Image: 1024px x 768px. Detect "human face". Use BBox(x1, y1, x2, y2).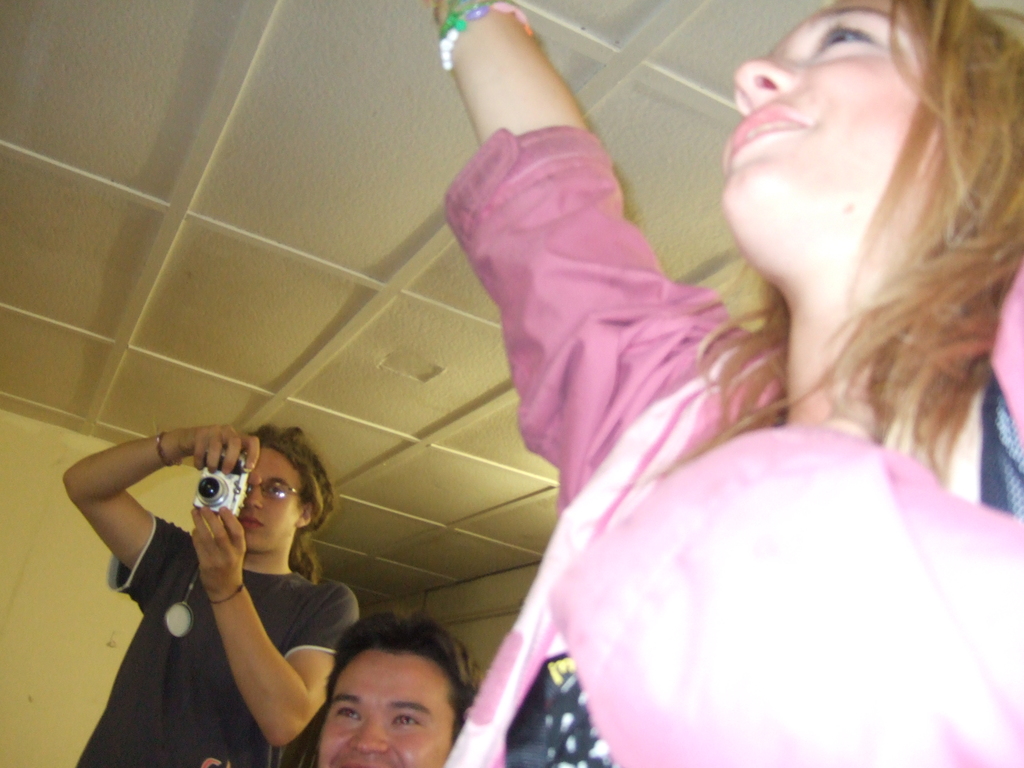
BBox(236, 446, 296, 553).
